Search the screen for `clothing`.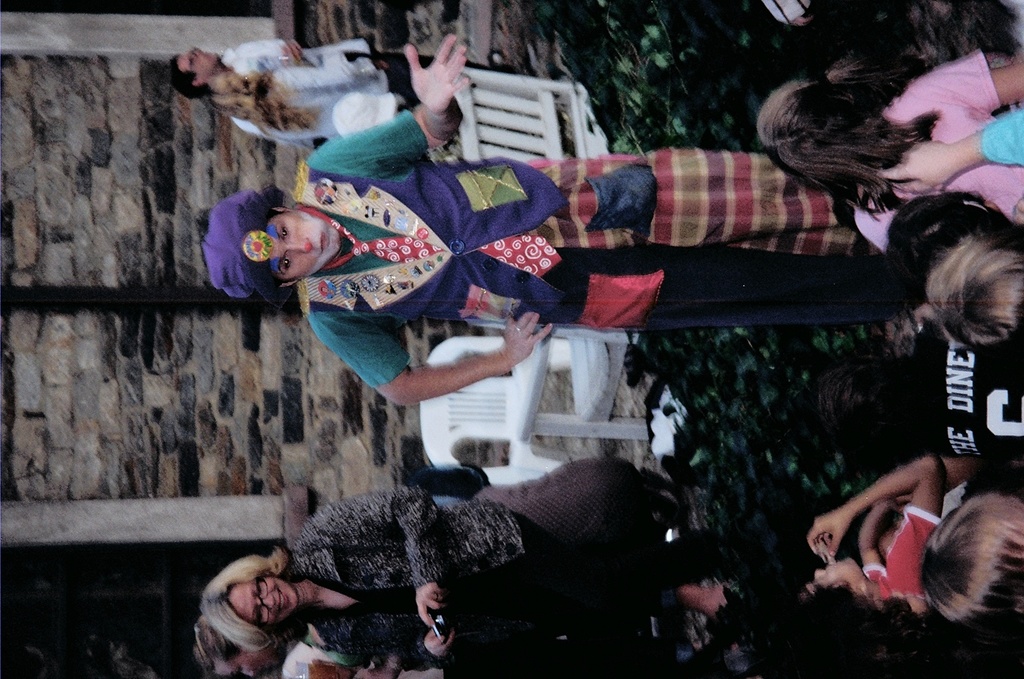
Found at 863 504 944 601.
